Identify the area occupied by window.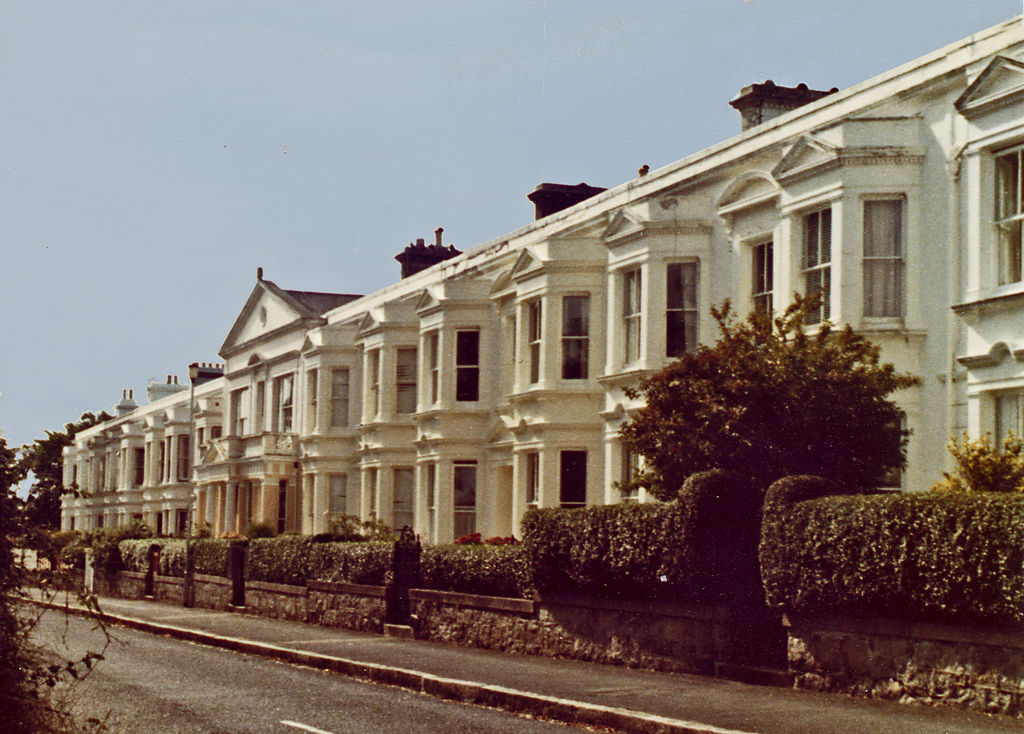
Area: rect(456, 459, 474, 543).
